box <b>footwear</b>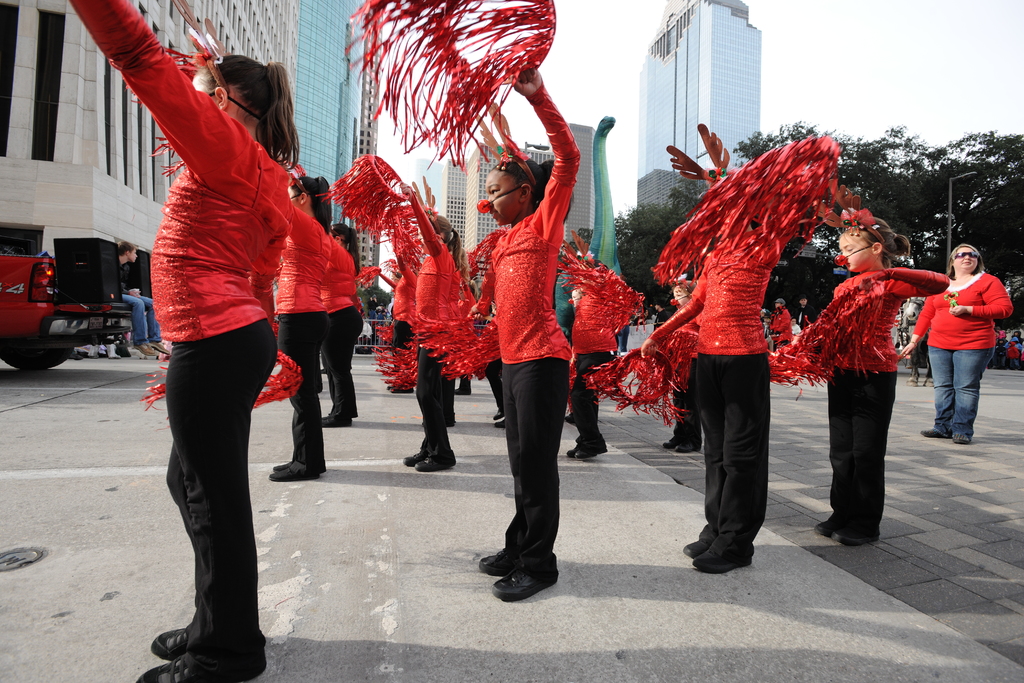
{"left": 134, "top": 343, "right": 156, "bottom": 356}
